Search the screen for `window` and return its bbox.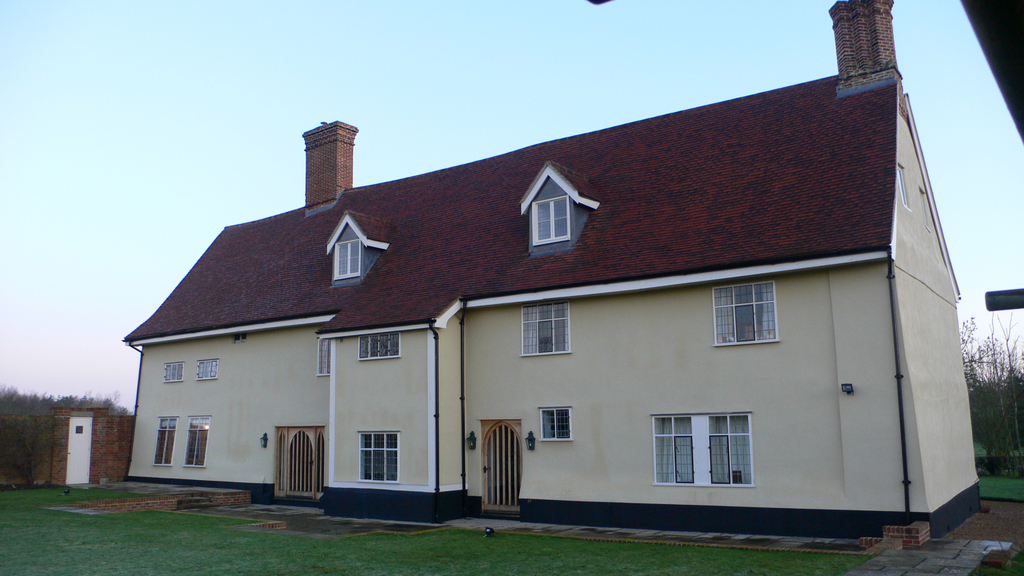
Found: select_region(184, 413, 214, 466).
